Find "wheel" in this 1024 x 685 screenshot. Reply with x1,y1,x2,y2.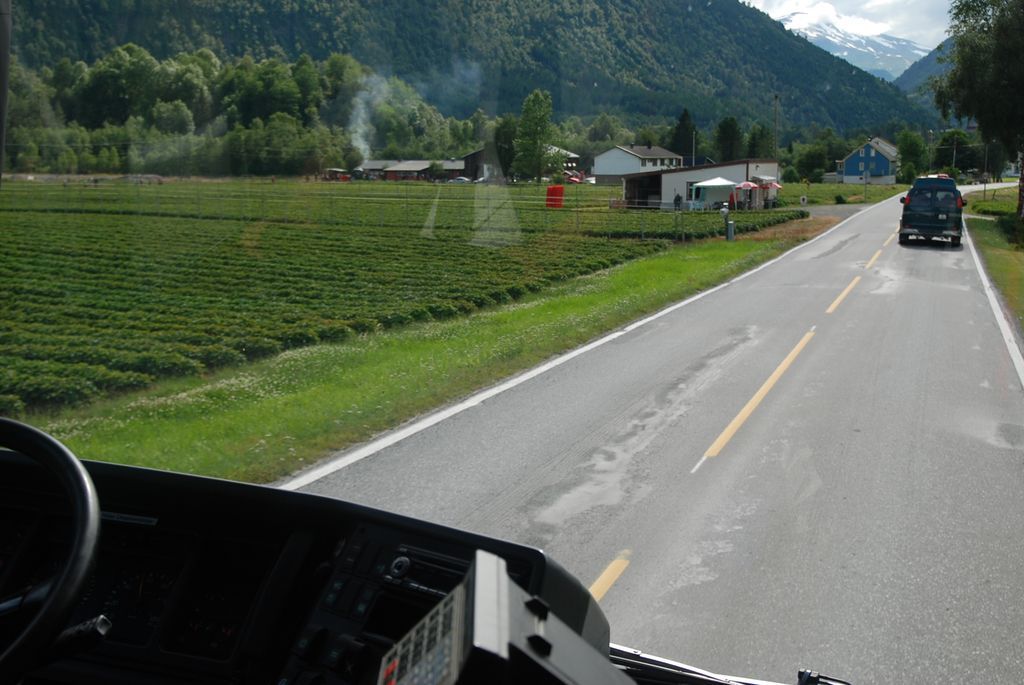
900,229,912,248.
